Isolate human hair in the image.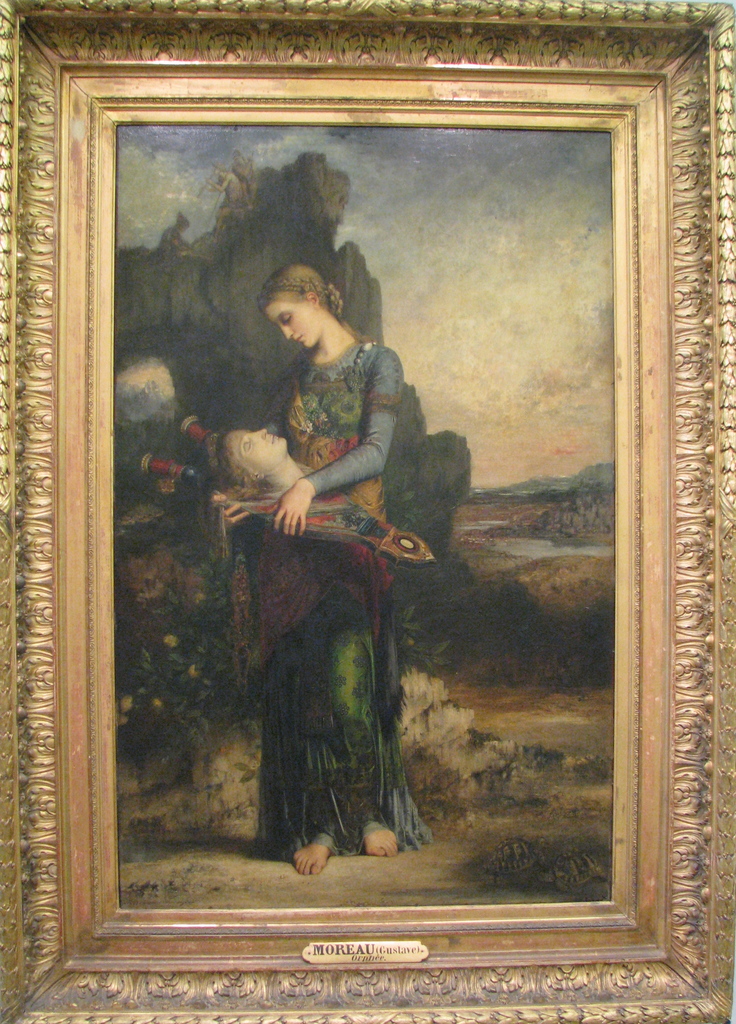
Isolated region: <box>203,429,291,554</box>.
